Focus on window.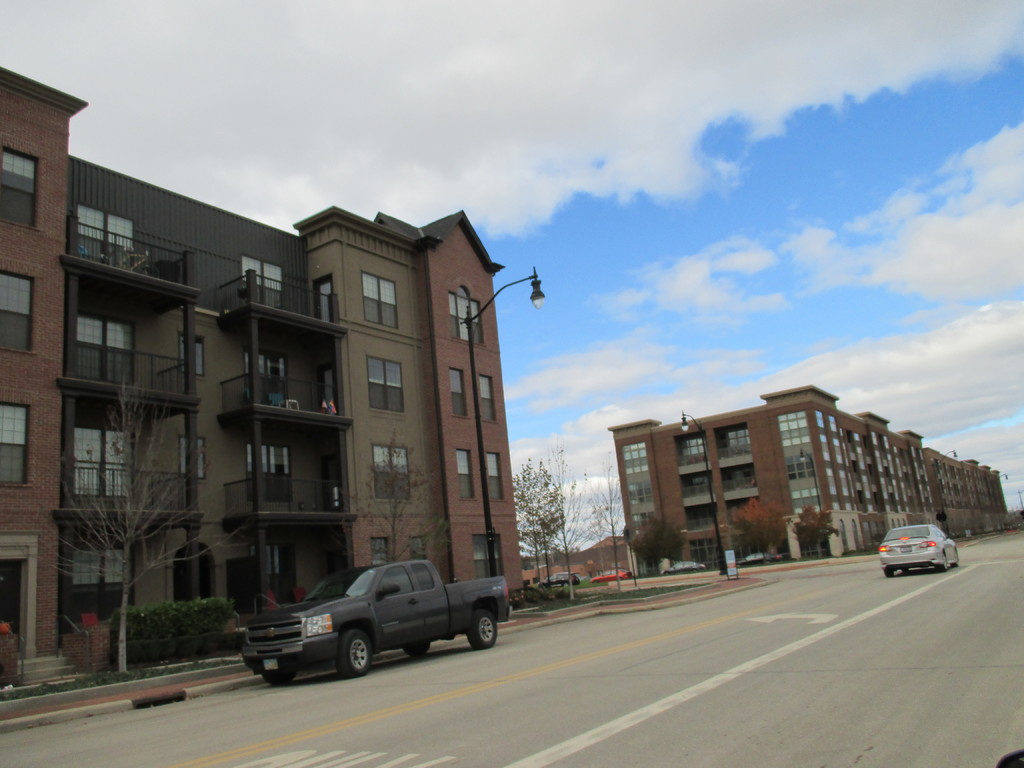
Focused at 369,443,406,500.
